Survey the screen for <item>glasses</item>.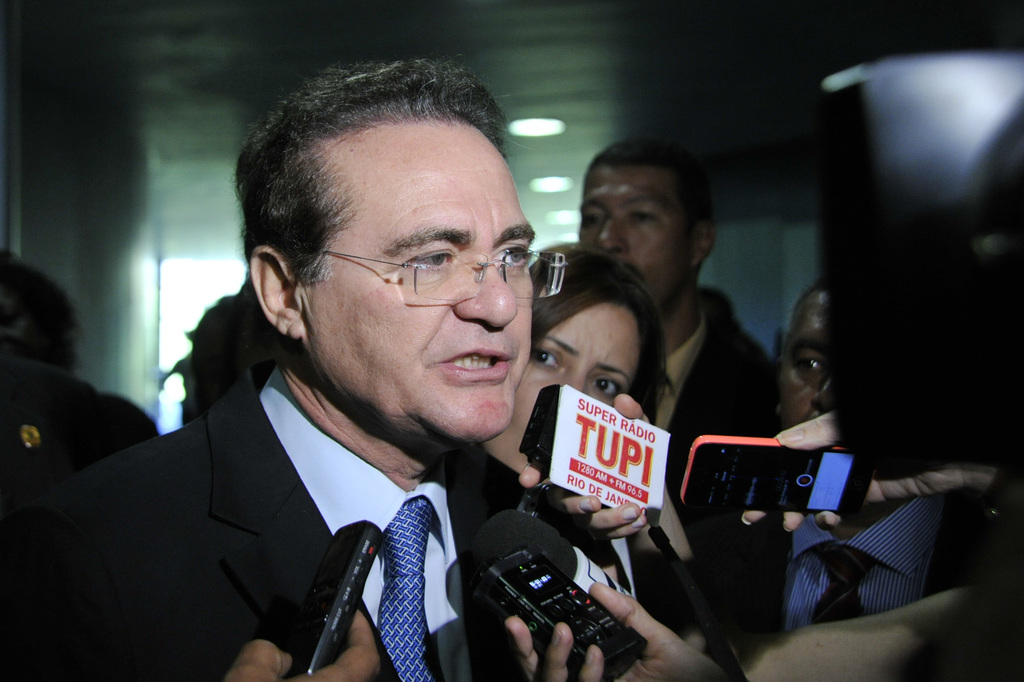
Survey found: locate(293, 220, 543, 302).
